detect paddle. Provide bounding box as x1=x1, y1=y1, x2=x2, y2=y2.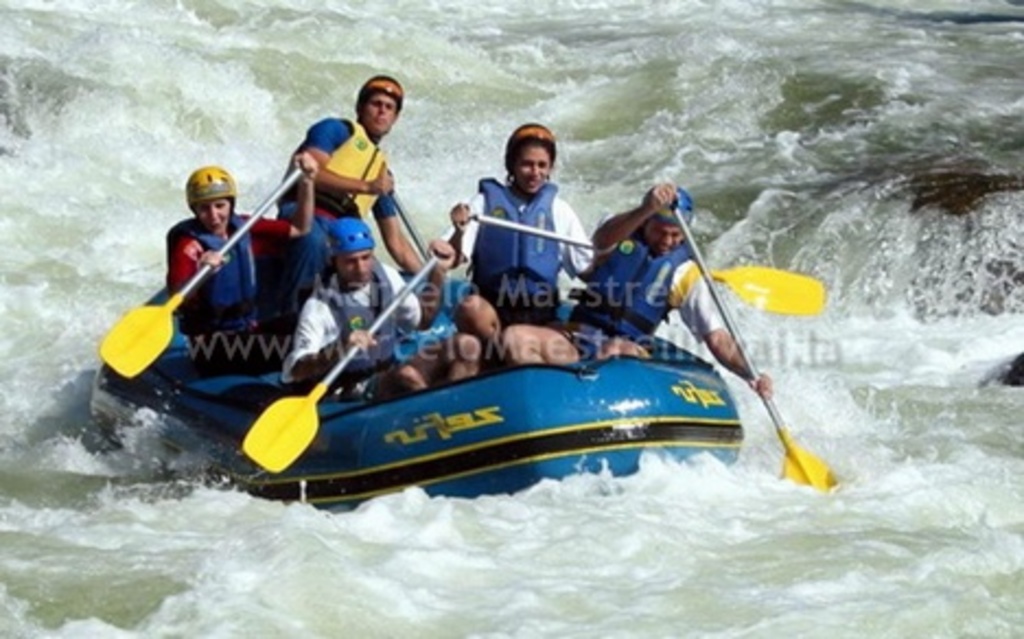
x1=236, y1=193, x2=497, y2=484.
